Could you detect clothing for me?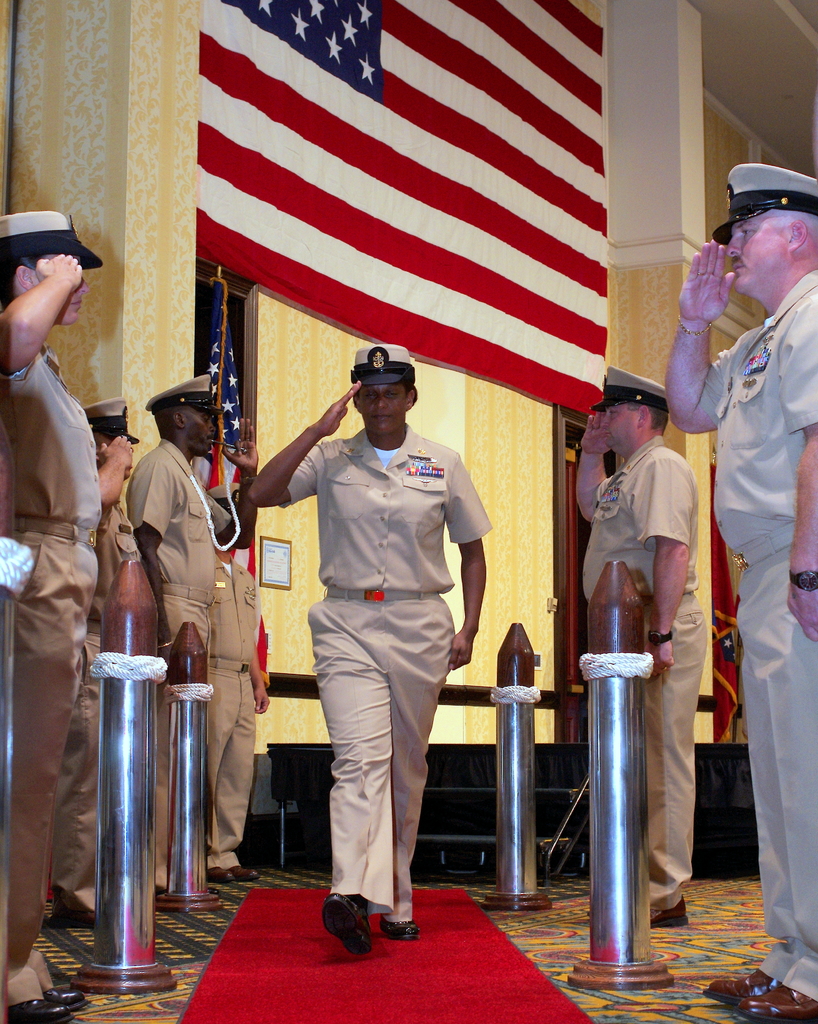
Detection result: box=[279, 364, 489, 913].
